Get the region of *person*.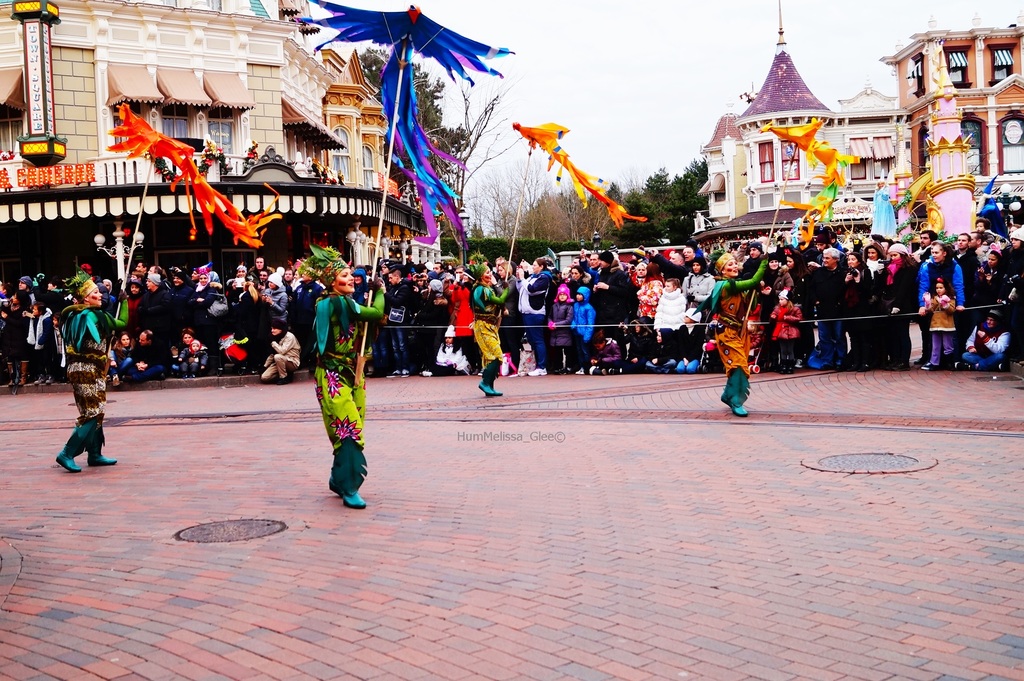
left=296, top=241, right=387, bottom=510.
